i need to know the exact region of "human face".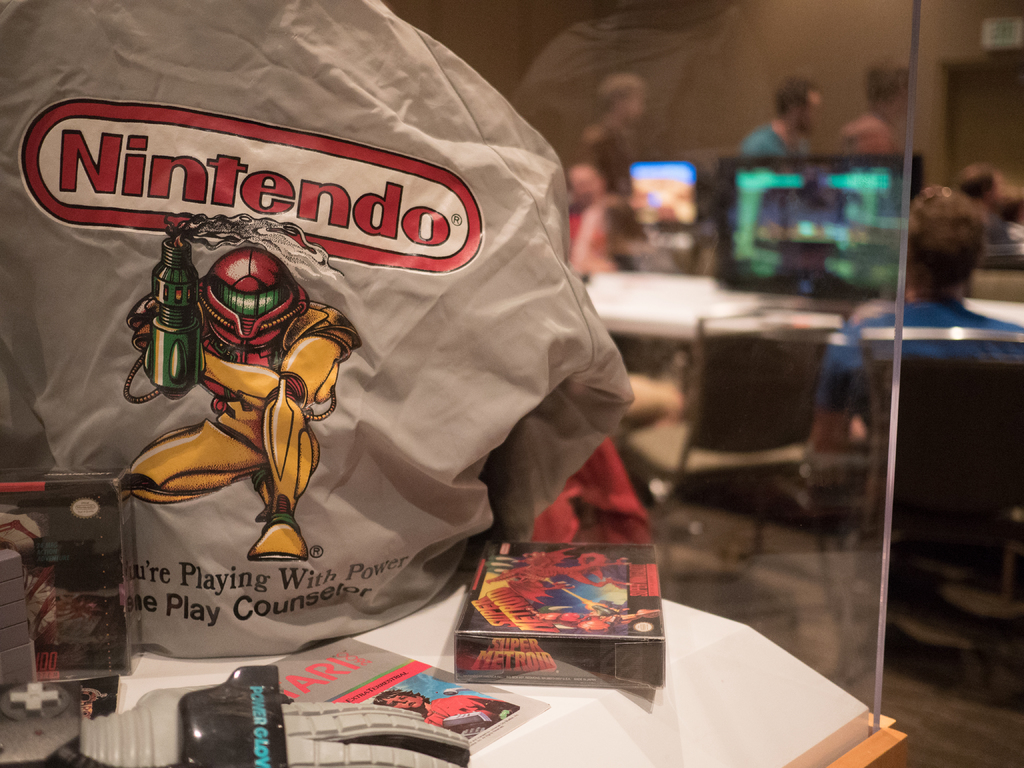
Region: crop(800, 88, 820, 136).
